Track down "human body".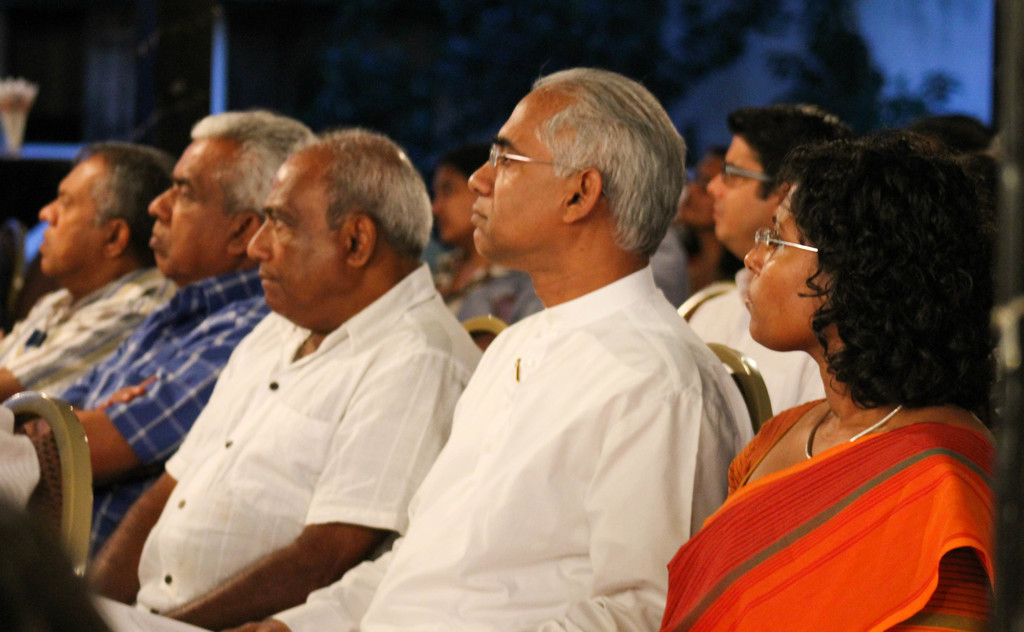
Tracked to [665, 389, 991, 631].
